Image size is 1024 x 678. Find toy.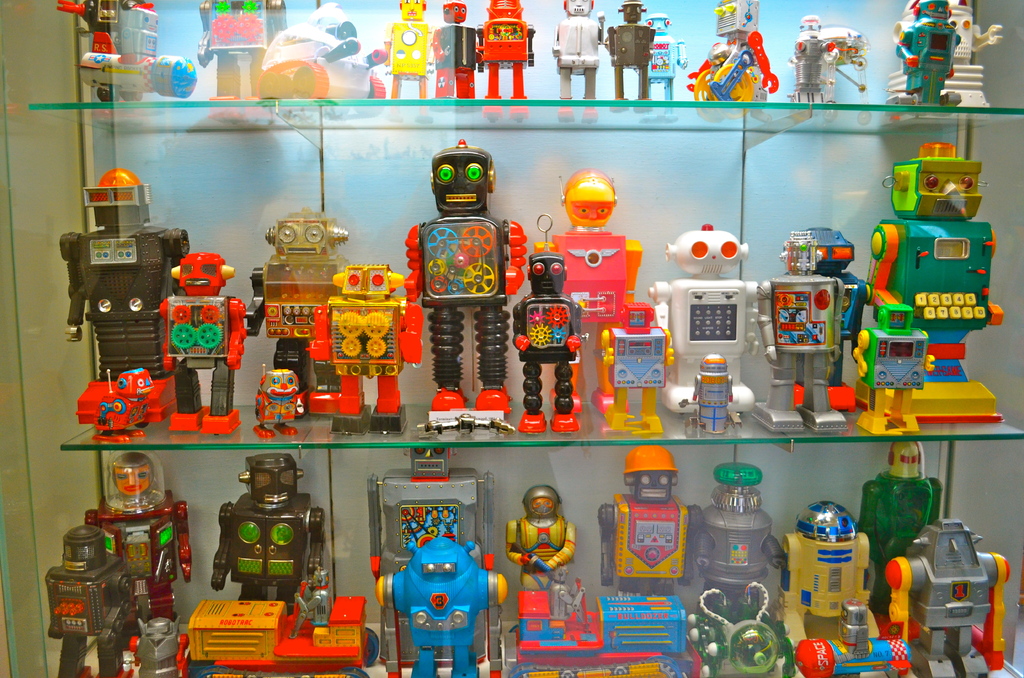
[x1=384, y1=0, x2=438, y2=101].
